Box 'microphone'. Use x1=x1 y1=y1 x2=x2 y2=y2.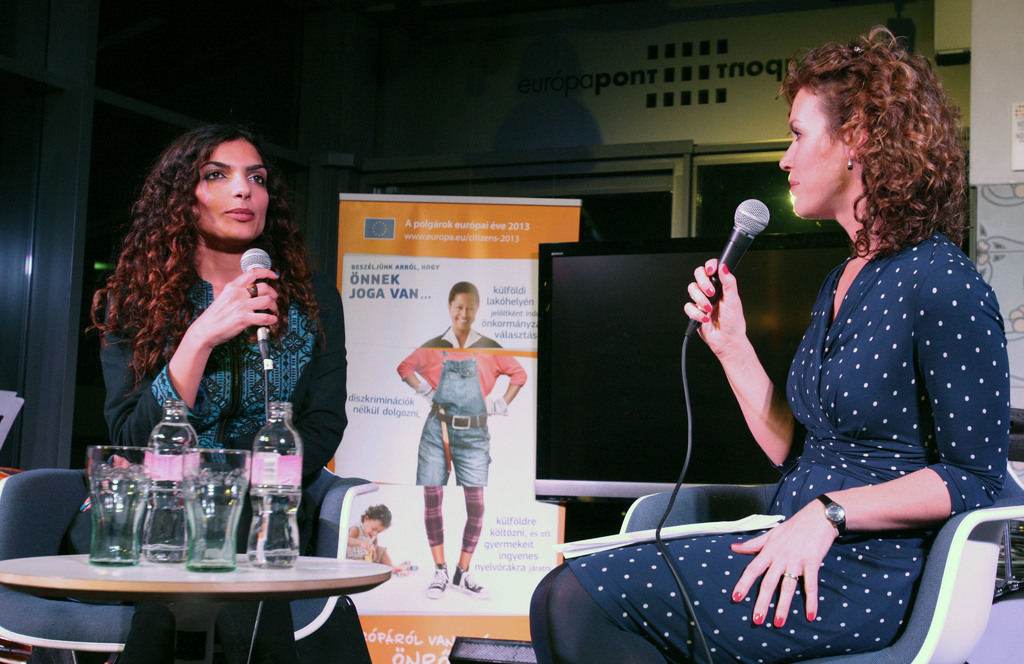
x1=670 y1=195 x2=775 y2=337.
